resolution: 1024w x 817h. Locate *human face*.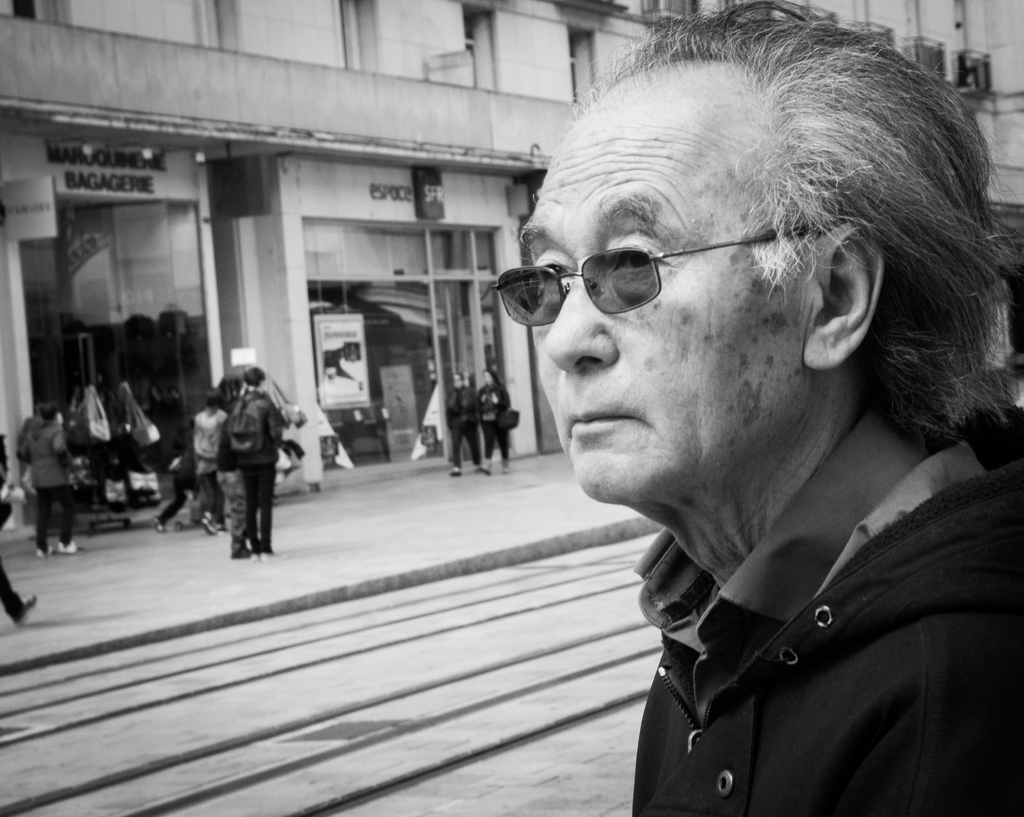
l=517, t=113, r=803, b=499.
